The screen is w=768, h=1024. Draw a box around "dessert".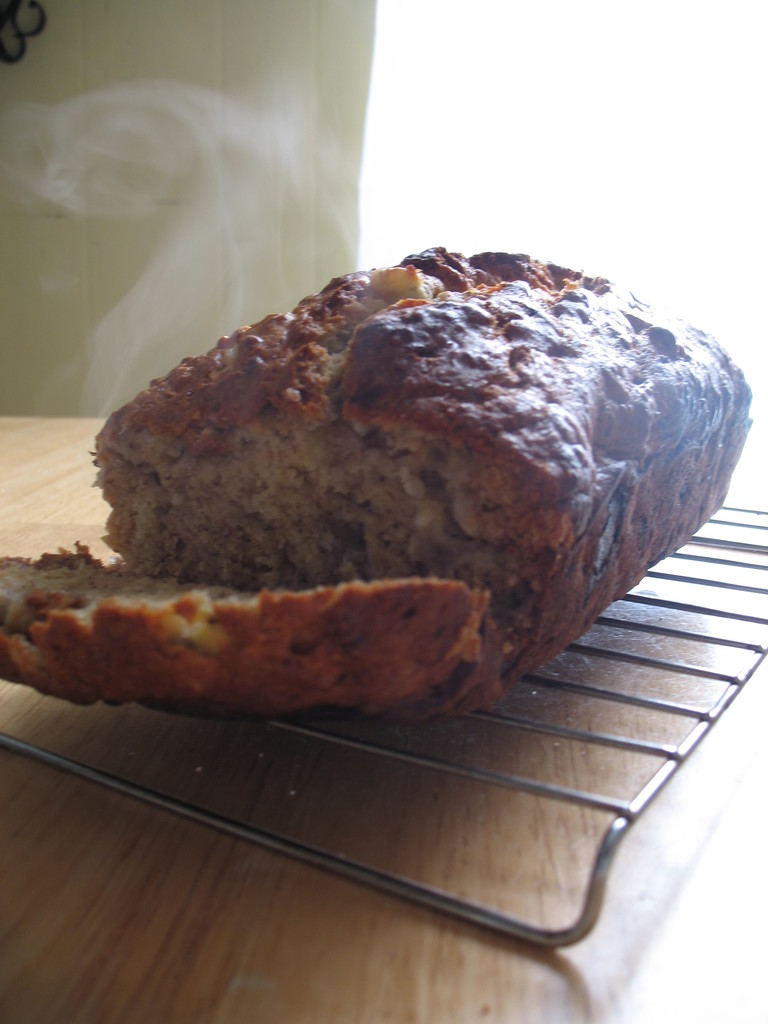
<box>0,250,756,724</box>.
